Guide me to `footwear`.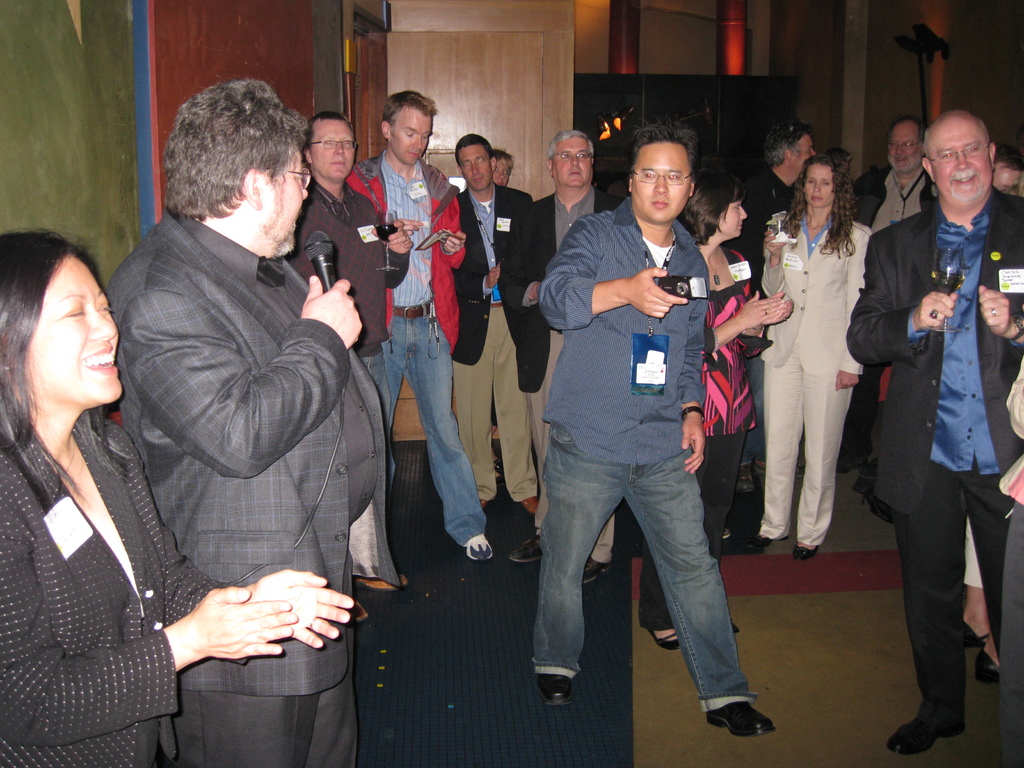
Guidance: box(975, 646, 998, 685).
